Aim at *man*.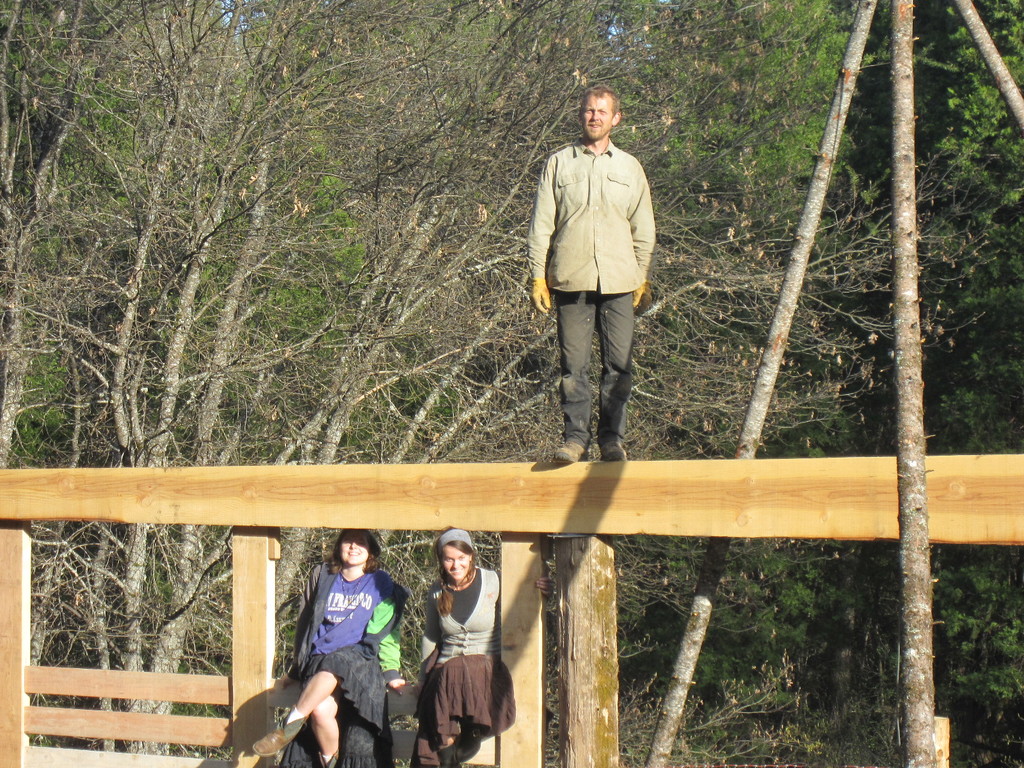
Aimed at <box>534,84,669,467</box>.
